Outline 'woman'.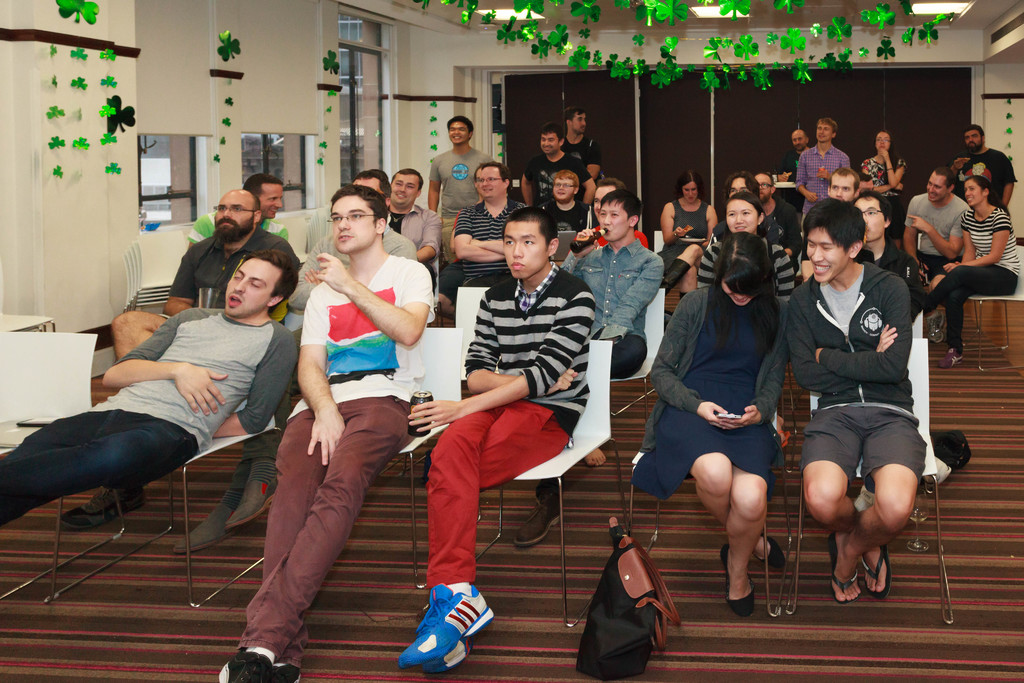
Outline: [657,214,808,636].
